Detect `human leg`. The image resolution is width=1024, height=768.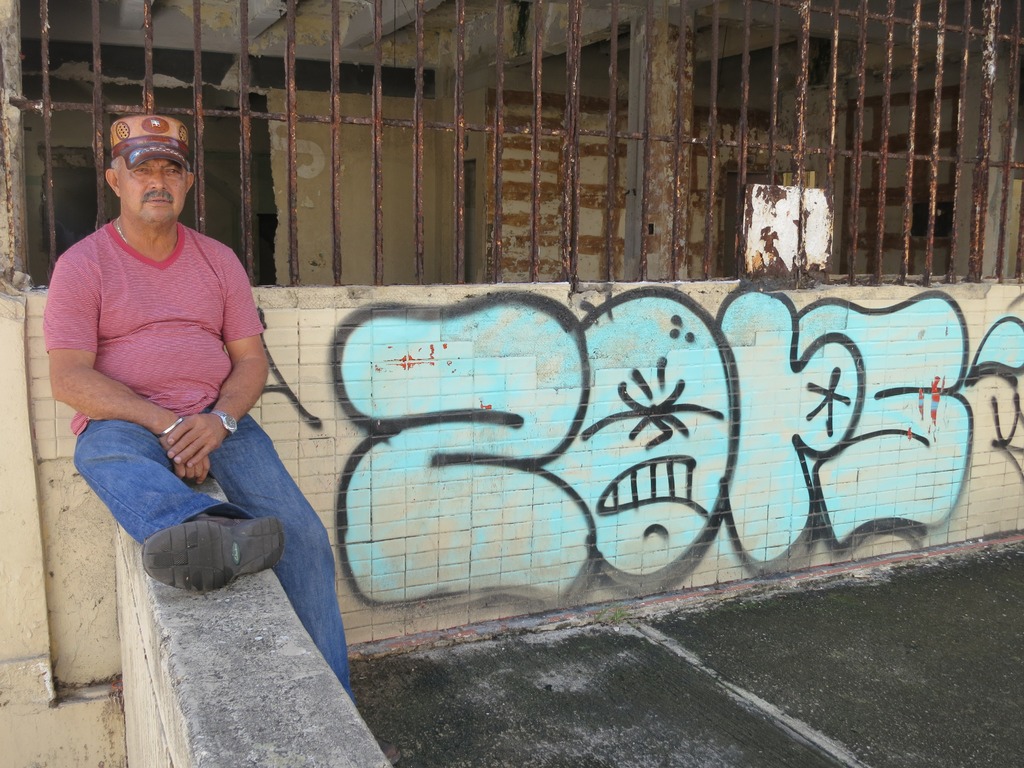
region(202, 418, 349, 688).
